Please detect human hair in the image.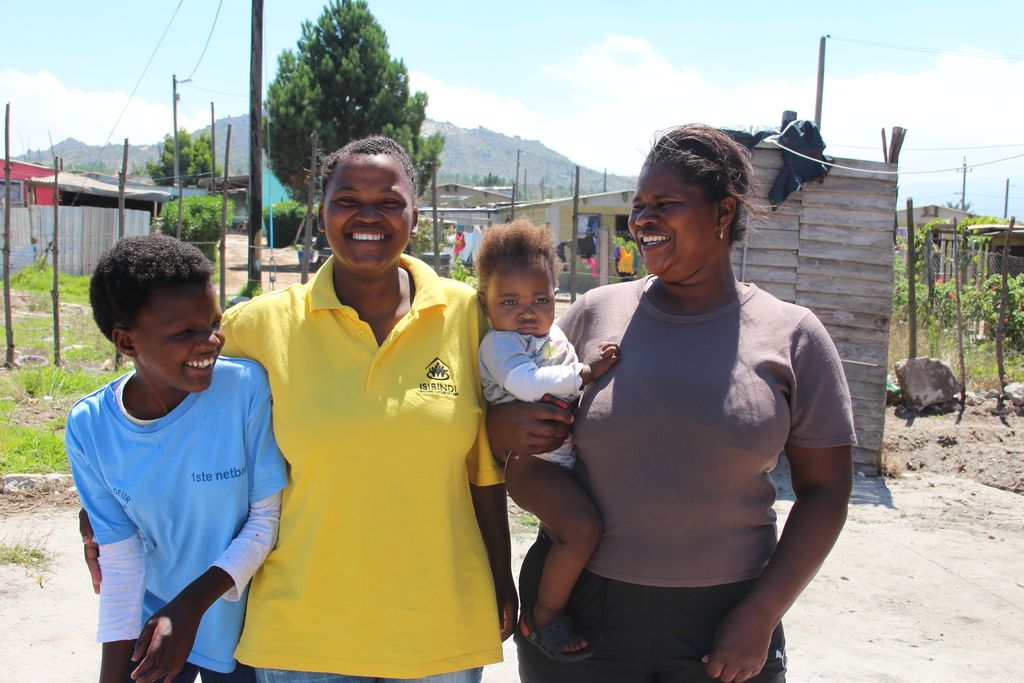
477:215:561:290.
